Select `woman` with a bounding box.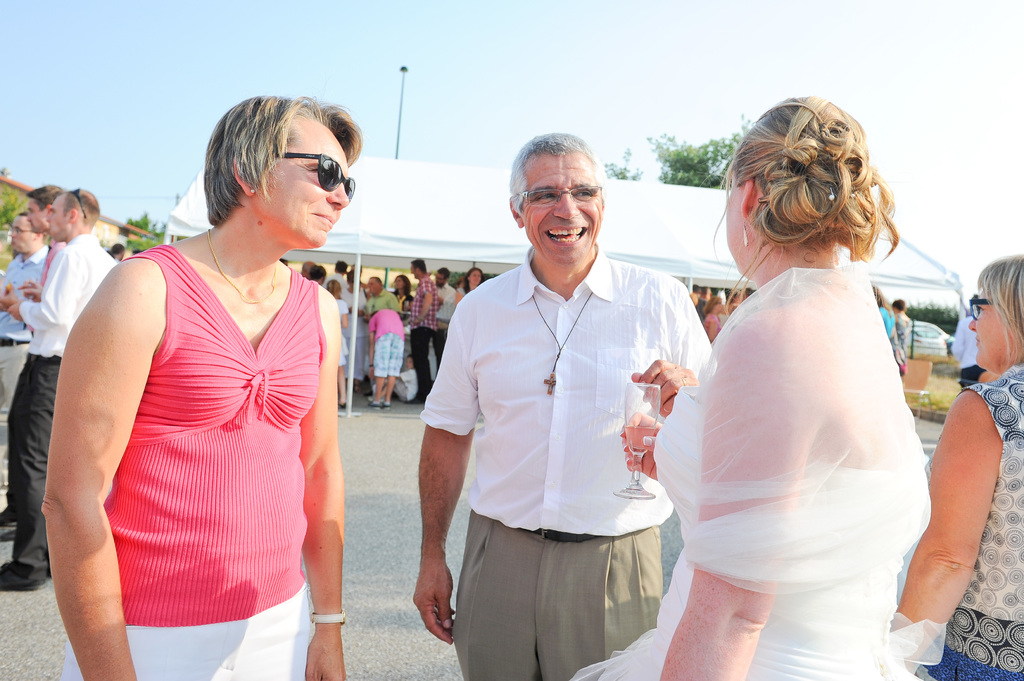
l=568, t=94, r=950, b=680.
